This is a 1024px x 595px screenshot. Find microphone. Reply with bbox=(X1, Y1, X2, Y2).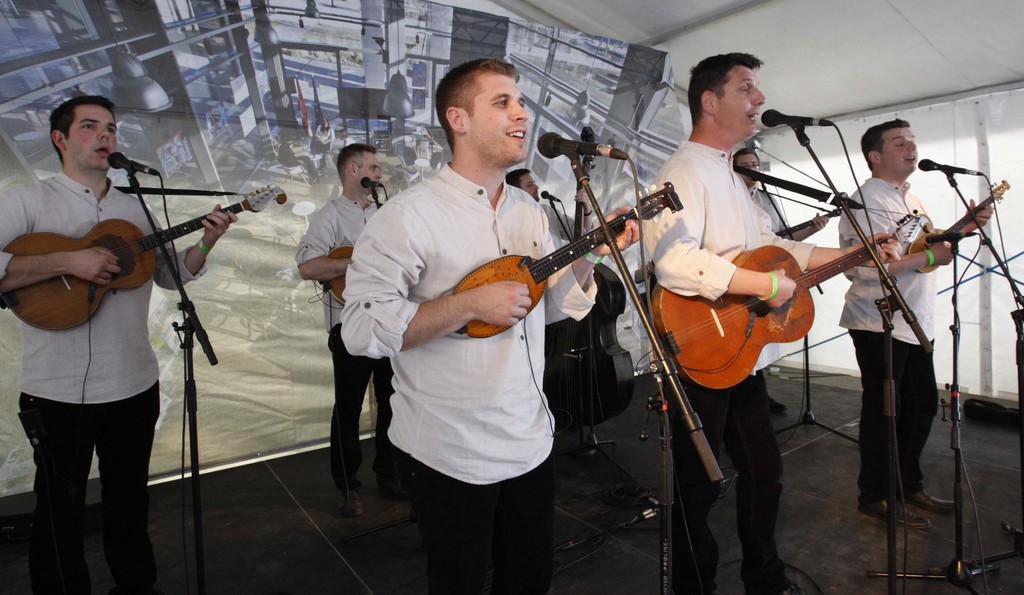
bbox=(536, 131, 630, 160).
